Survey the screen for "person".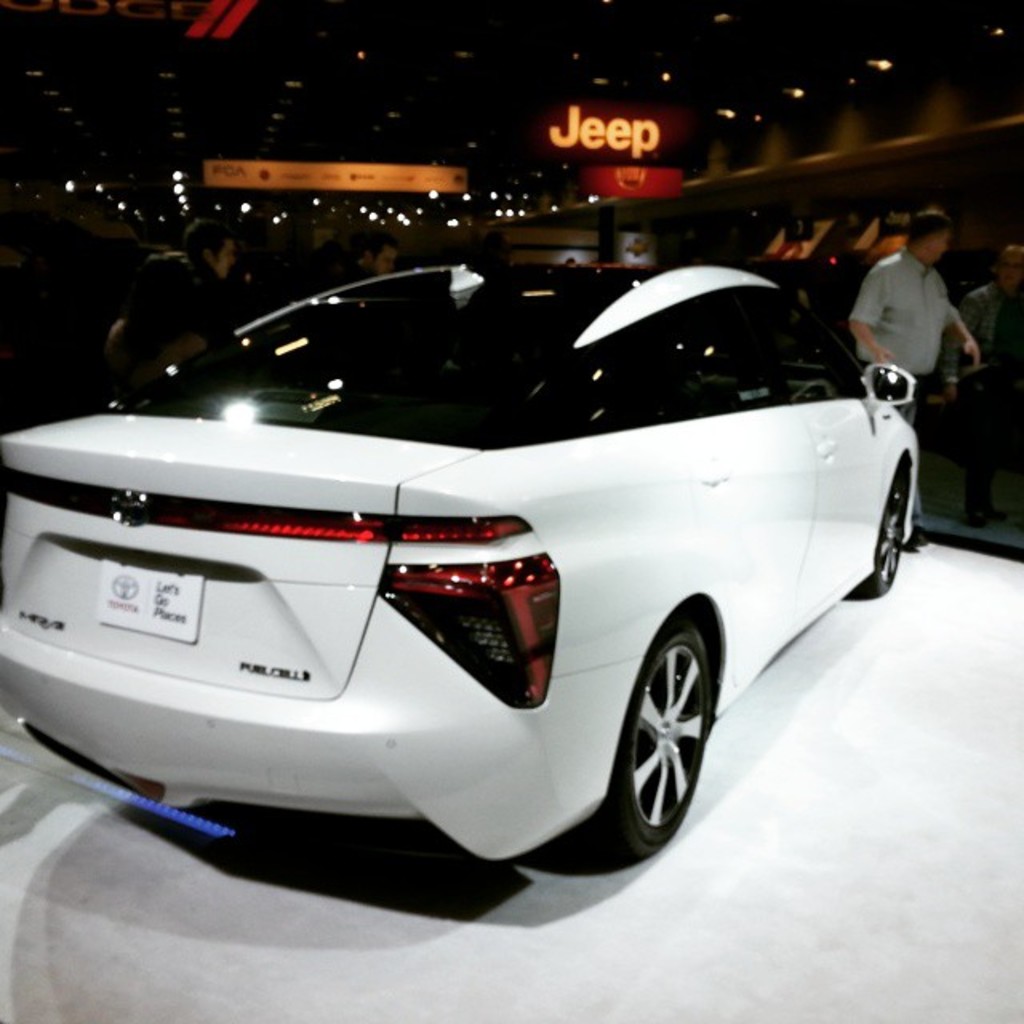
Survey found: 946:235:1022:539.
